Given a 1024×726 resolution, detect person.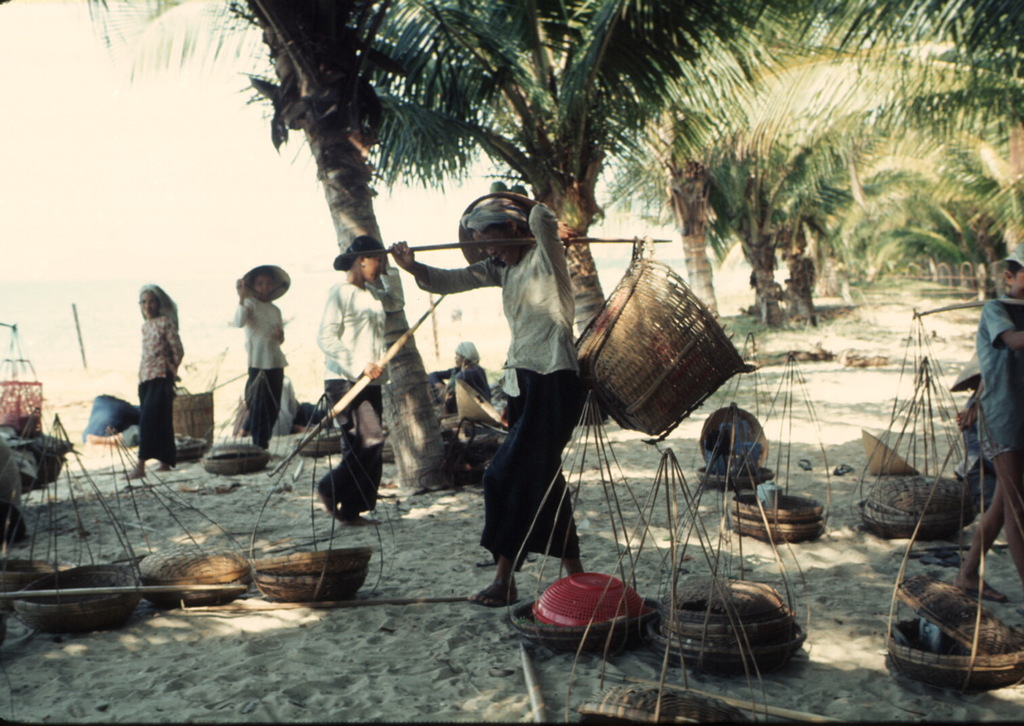
955 382 1004 481.
